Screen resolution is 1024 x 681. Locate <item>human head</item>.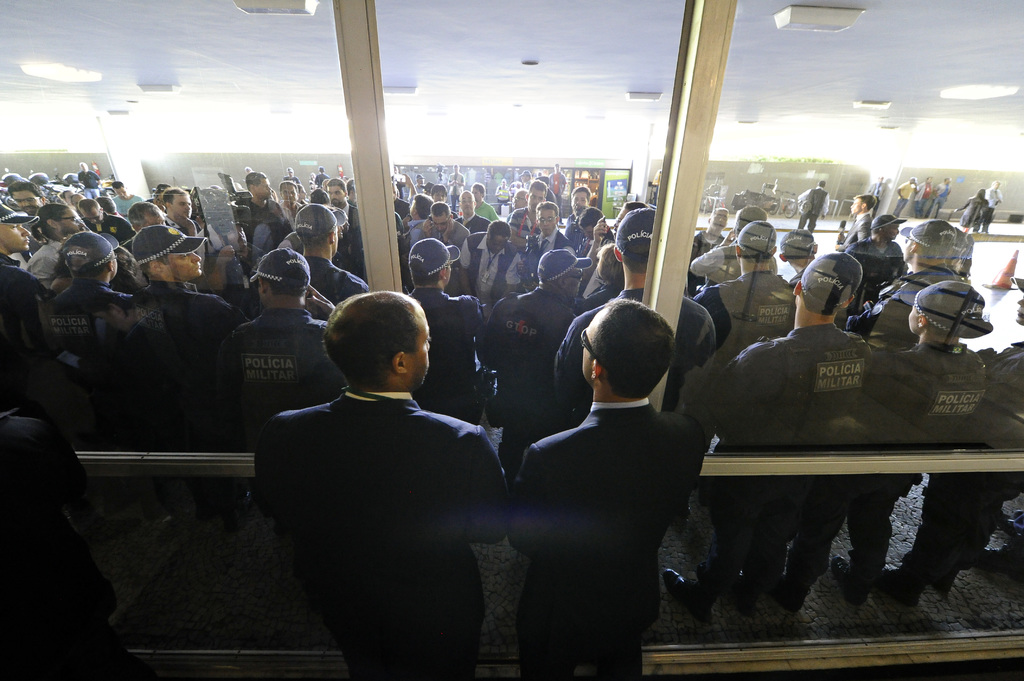
(x1=571, y1=184, x2=592, y2=213).
